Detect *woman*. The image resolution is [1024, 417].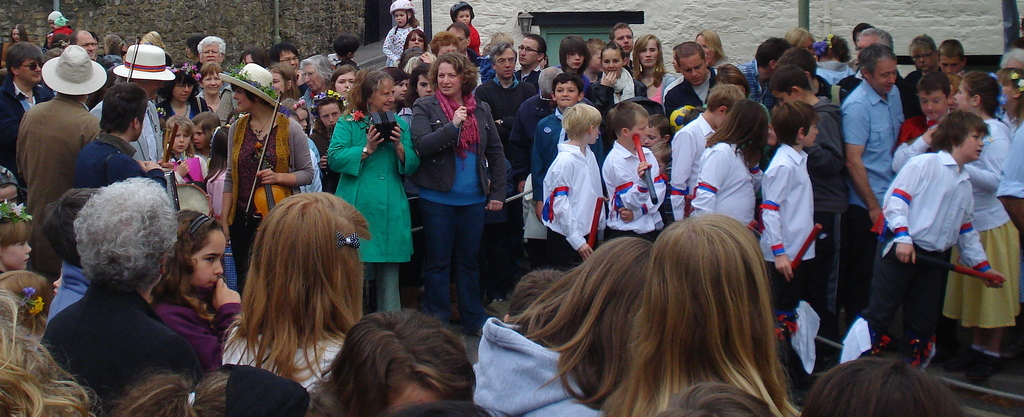
crop(561, 40, 594, 78).
